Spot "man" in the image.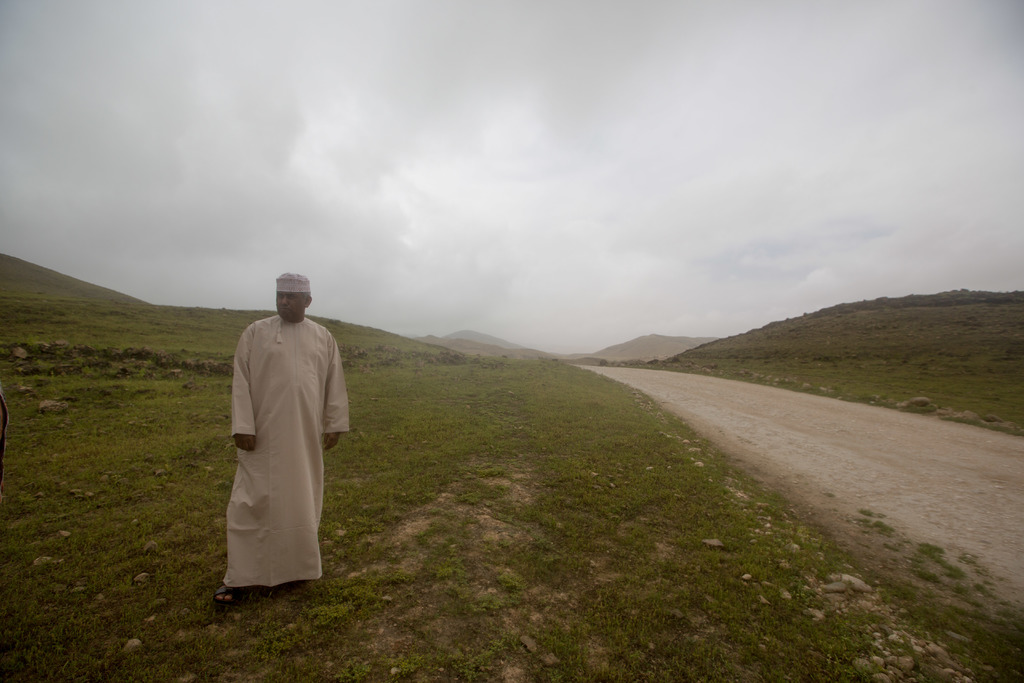
"man" found at 214 258 351 606.
